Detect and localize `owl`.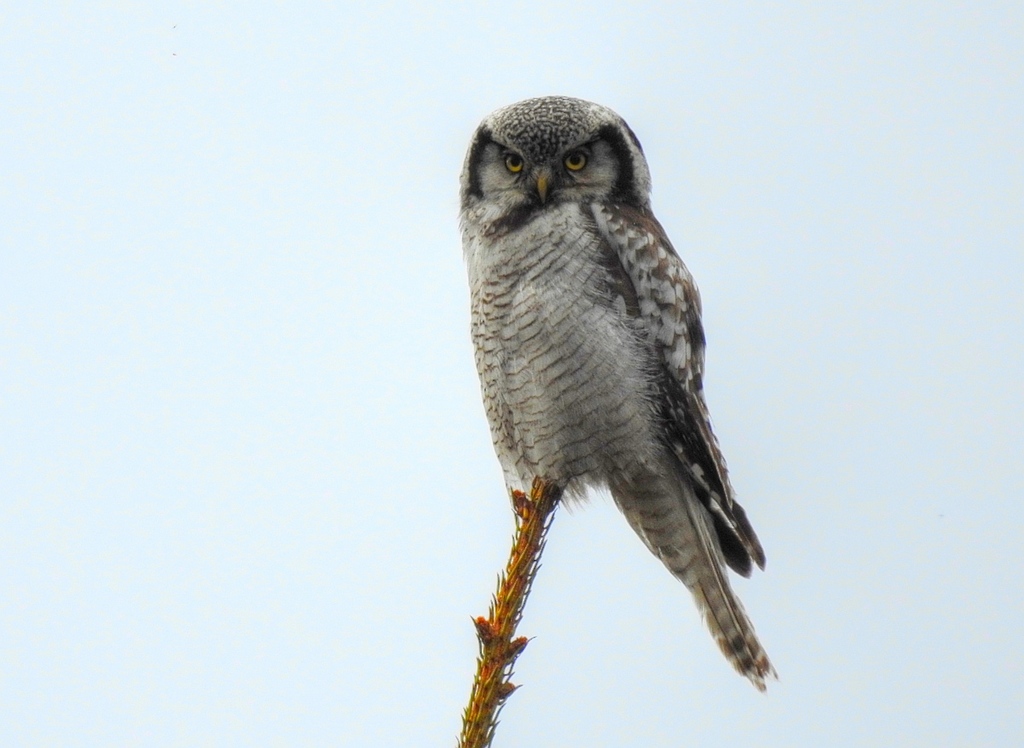
Localized at <box>453,83,780,704</box>.
